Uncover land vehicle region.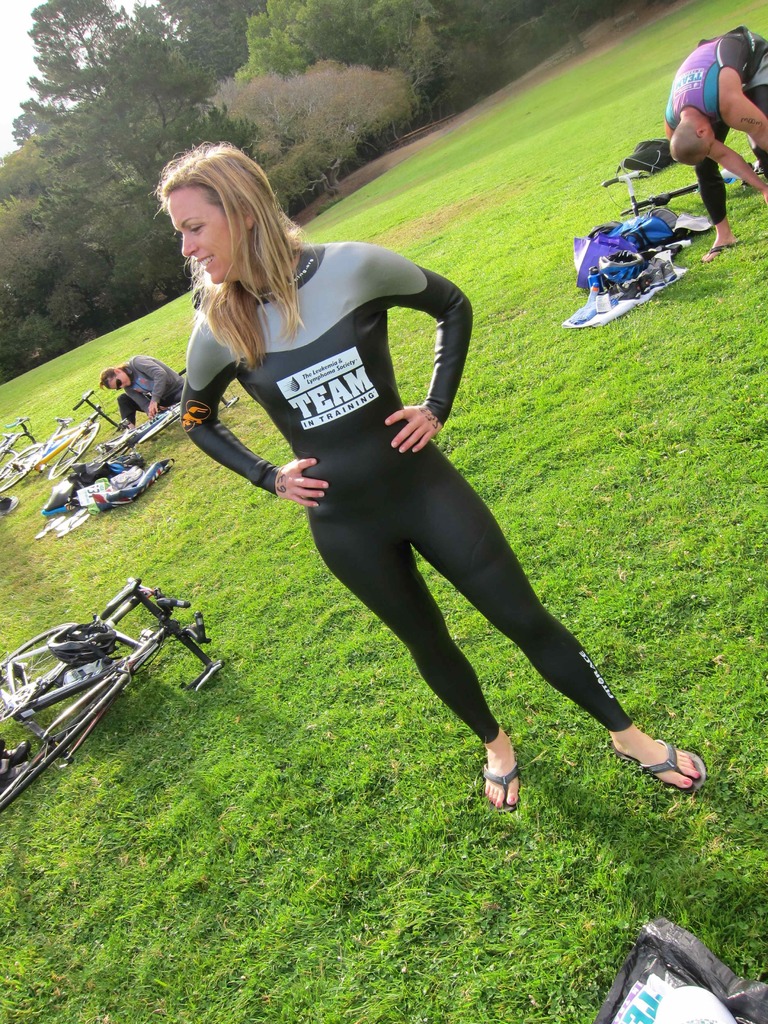
Uncovered: x1=0 y1=573 x2=226 y2=816.
